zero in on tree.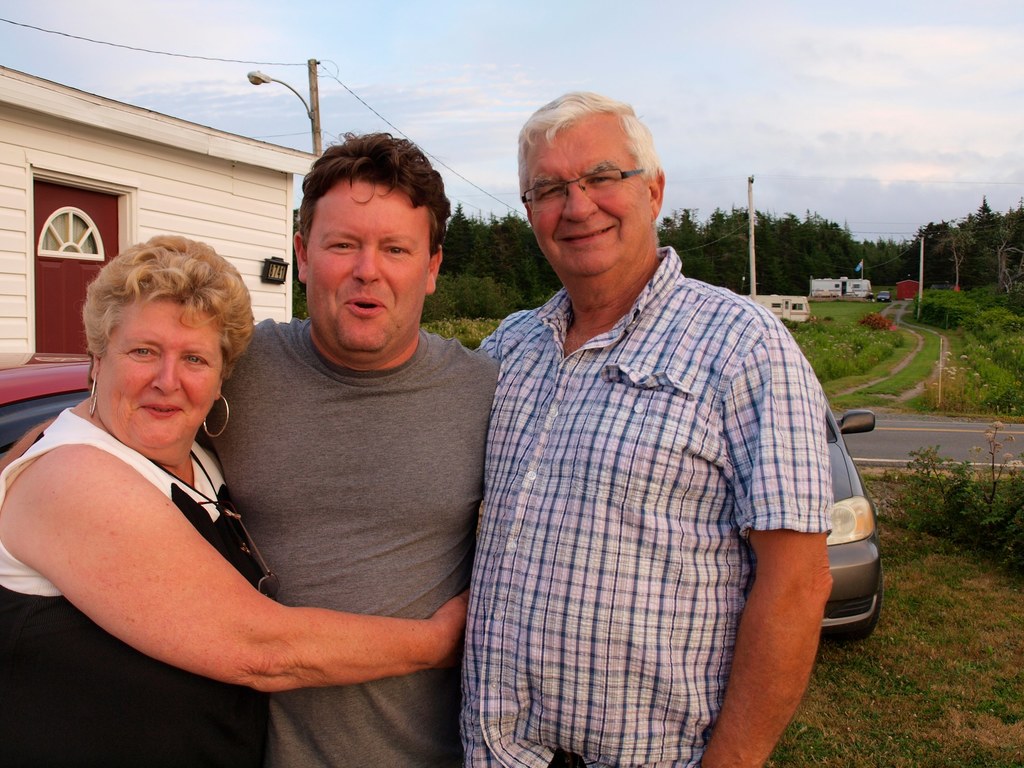
Zeroed in: (287, 208, 307, 321).
